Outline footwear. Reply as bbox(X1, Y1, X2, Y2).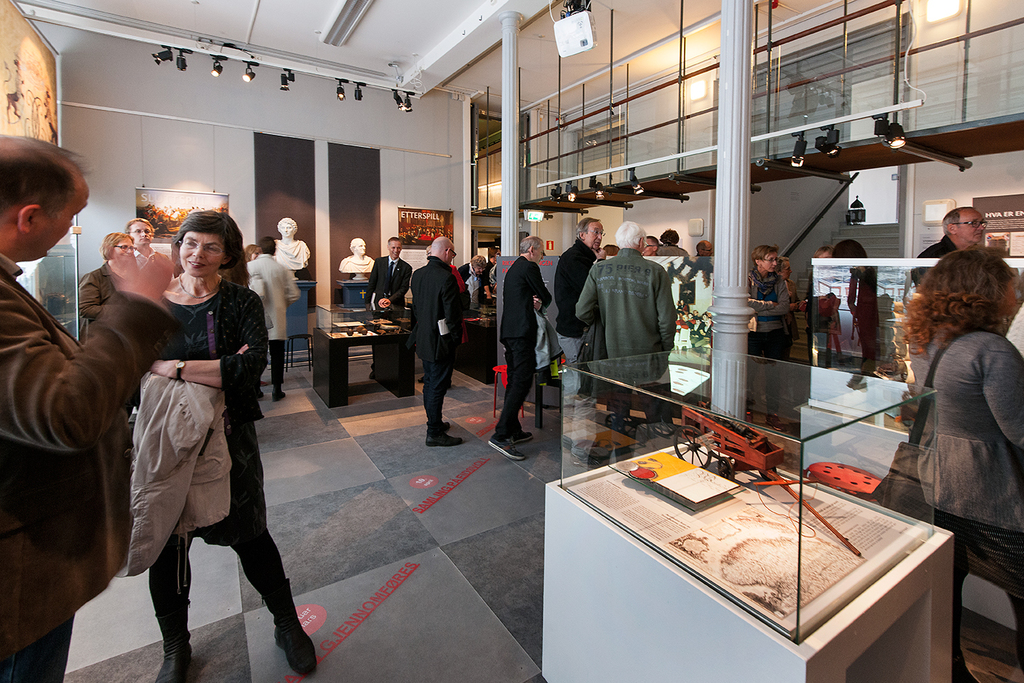
bbox(275, 393, 292, 406).
